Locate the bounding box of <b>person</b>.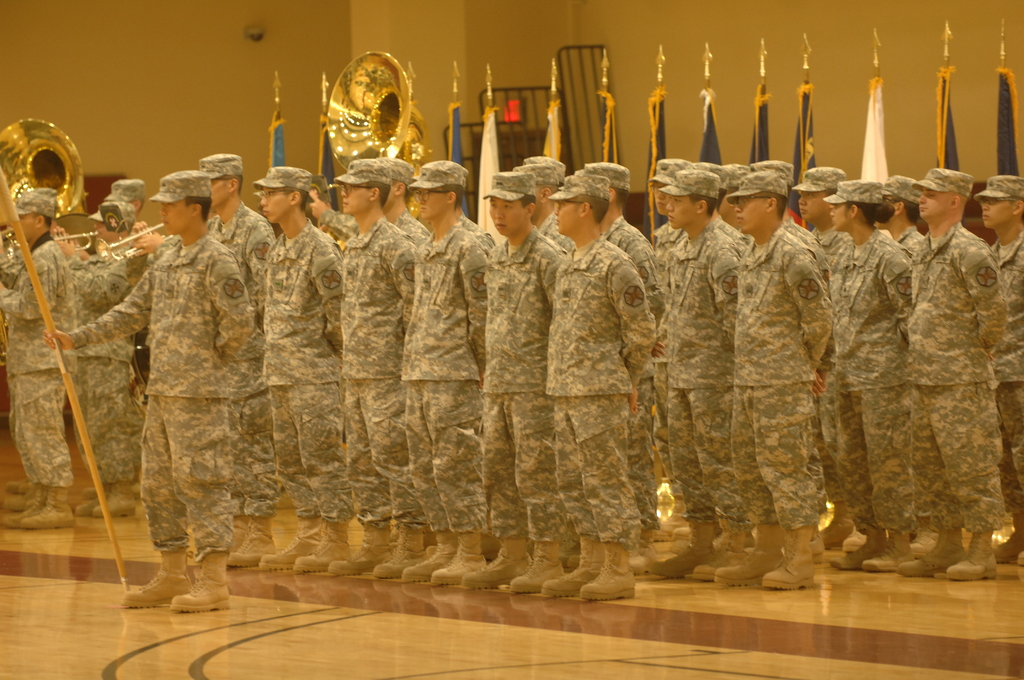
Bounding box: [878, 172, 924, 248].
